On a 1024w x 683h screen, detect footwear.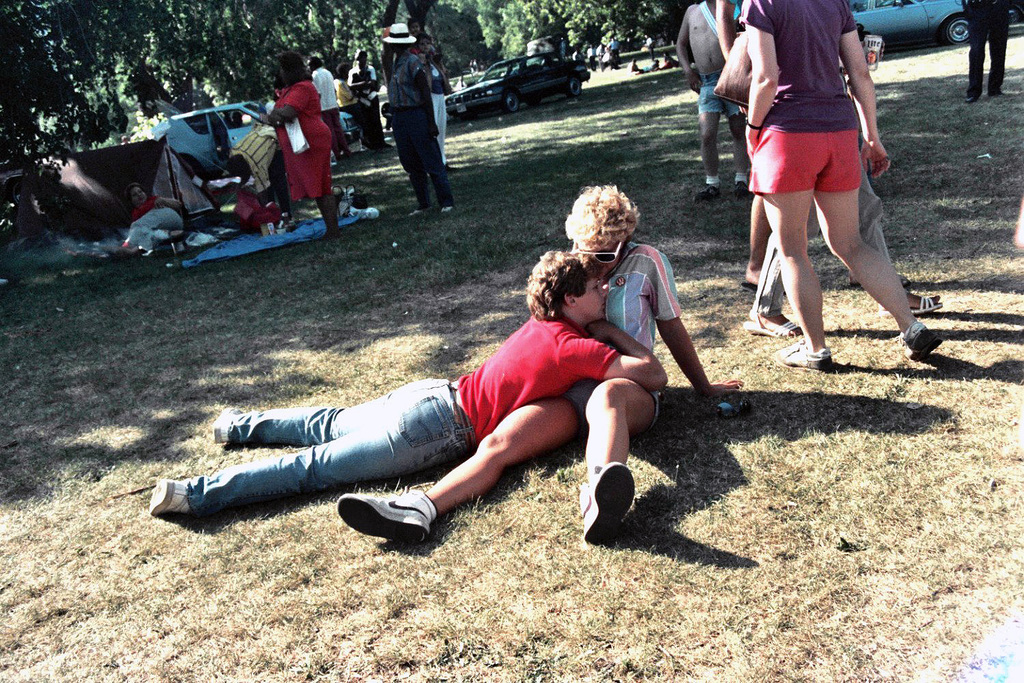
locate(781, 352, 834, 376).
